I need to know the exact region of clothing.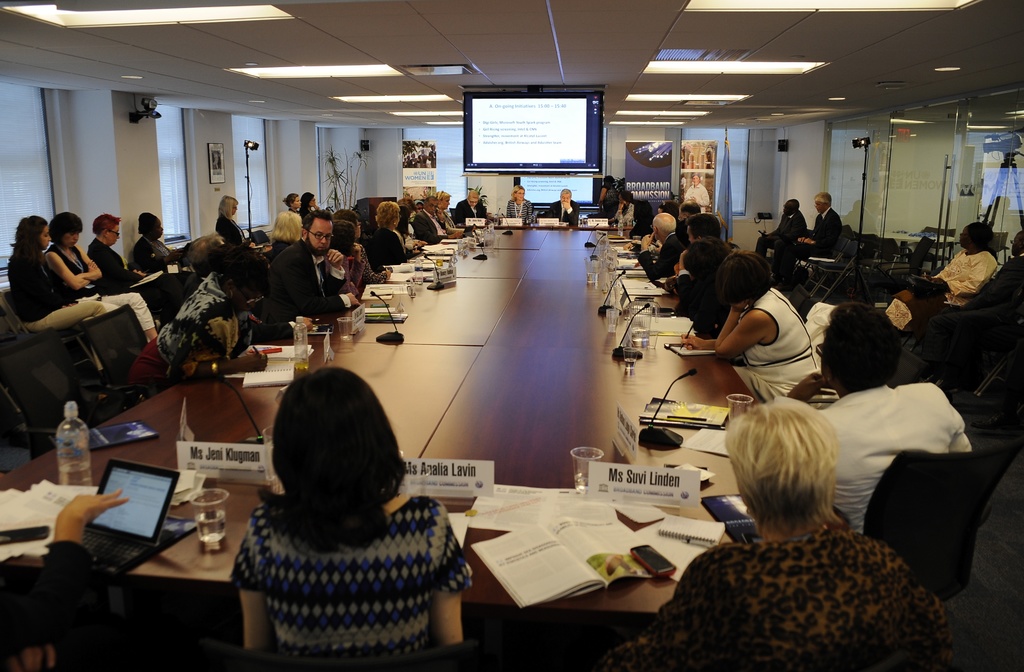
Region: left=409, top=159, right=416, bottom=167.
